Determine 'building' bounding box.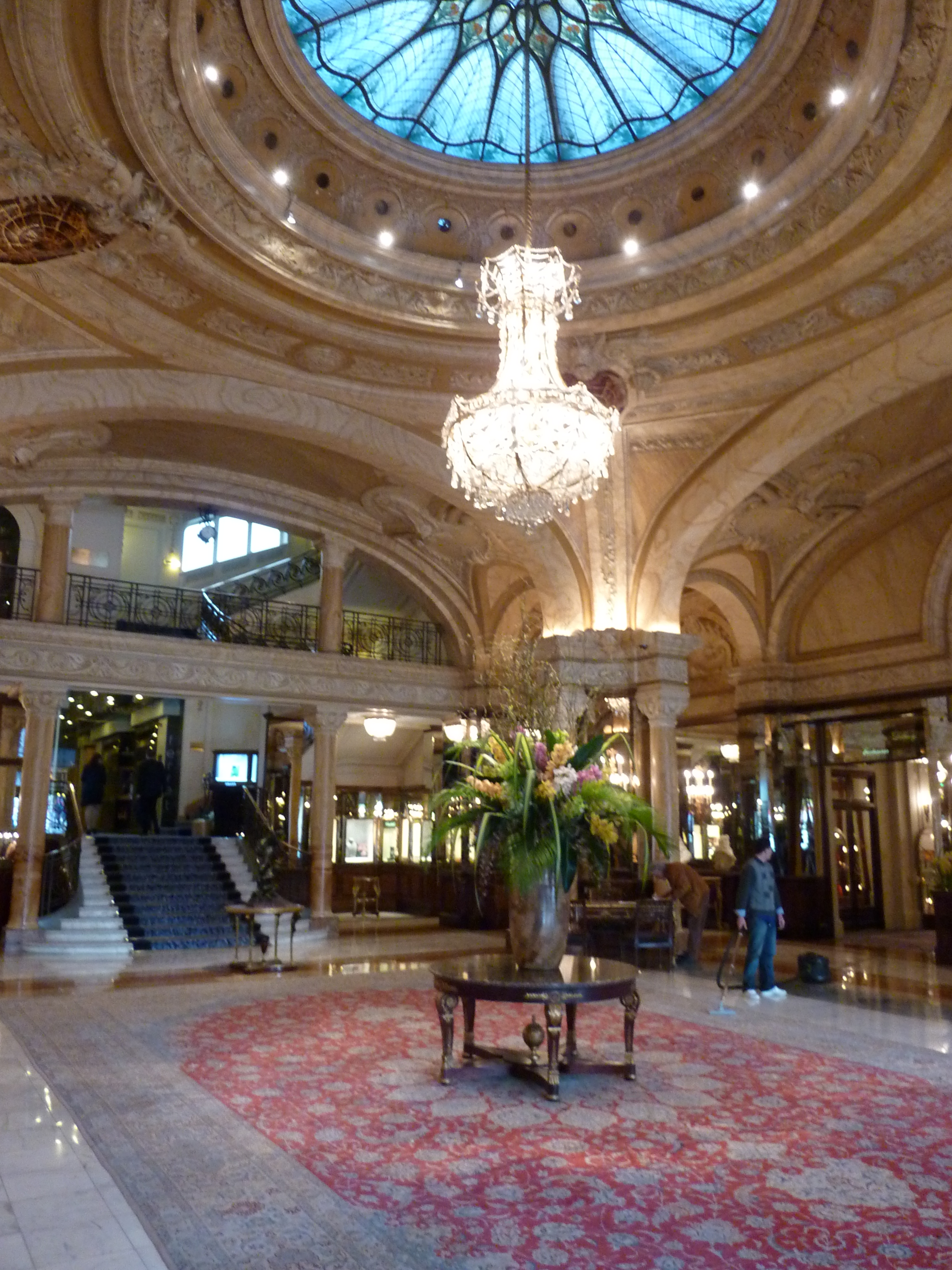
Determined: BBox(0, 0, 331, 442).
